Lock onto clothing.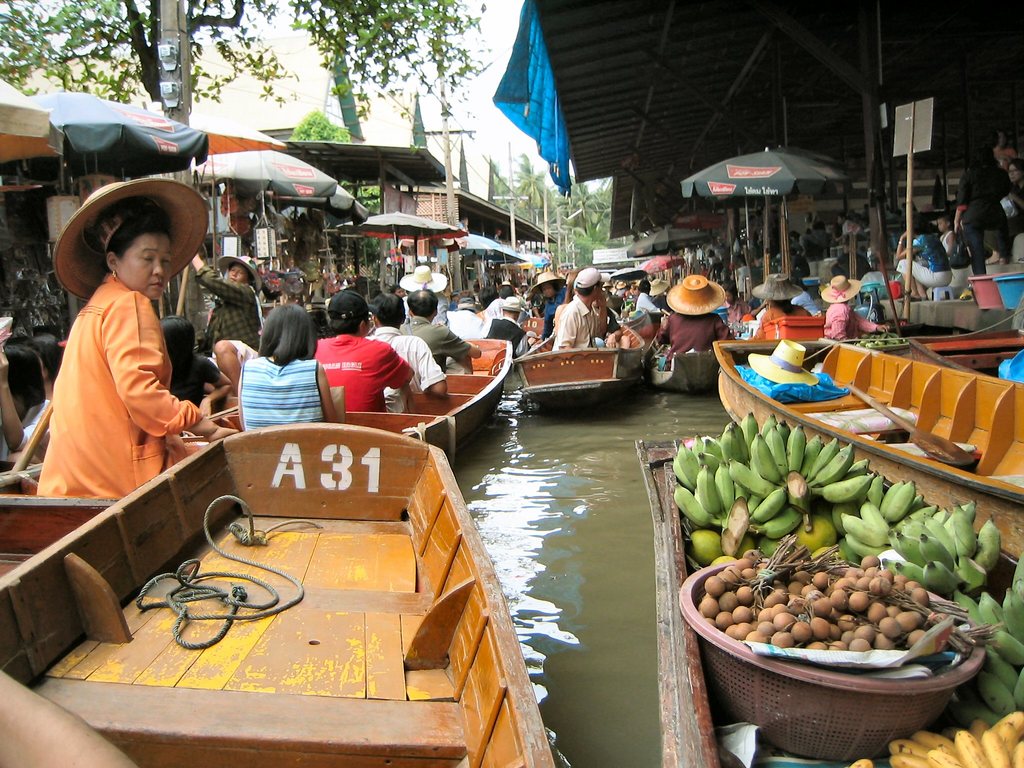
Locked: [307, 323, 396, 419].
